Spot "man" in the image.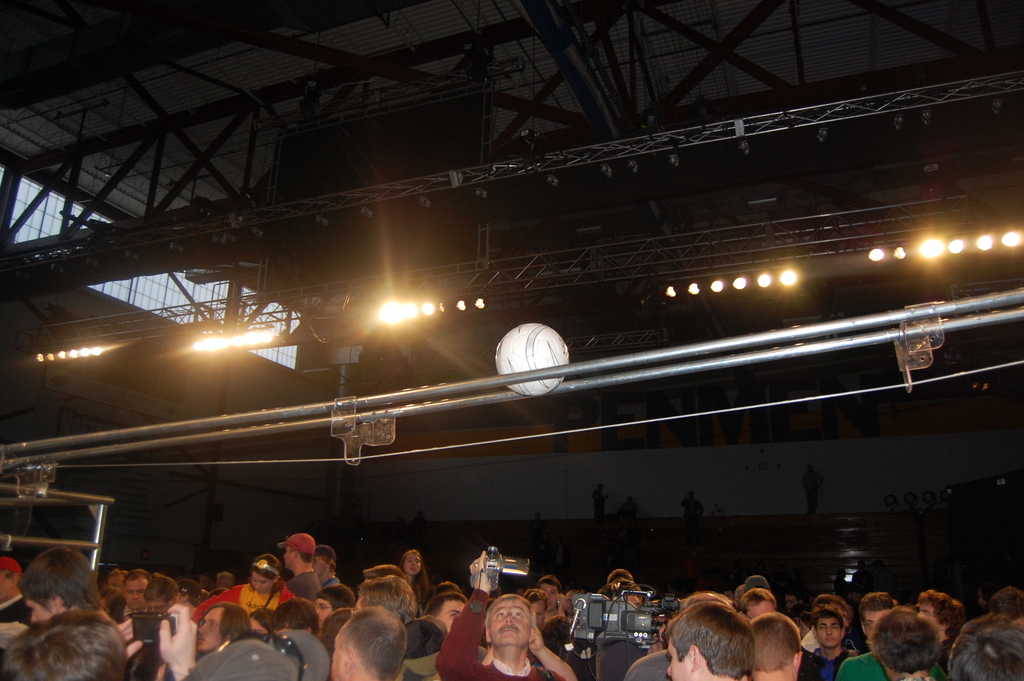
"man" found at {"left": 840, "top": 591, "right": 937, "bottom": 680}.
